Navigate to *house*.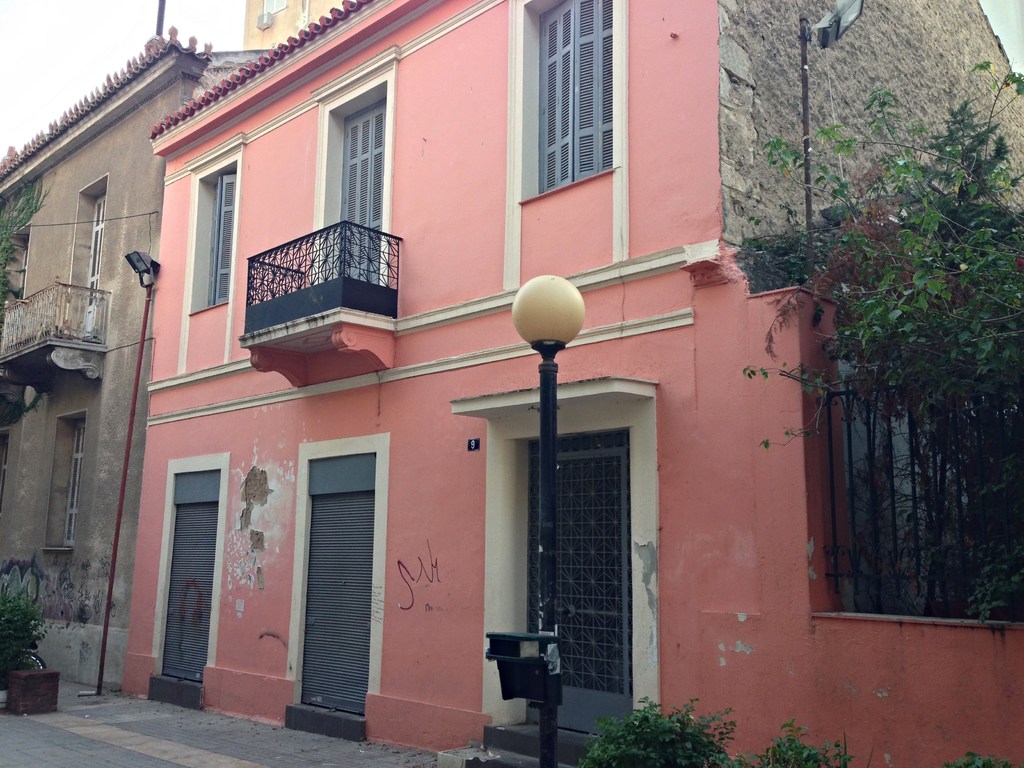
Navigation target: box=[115, 0, 1023, 767].
